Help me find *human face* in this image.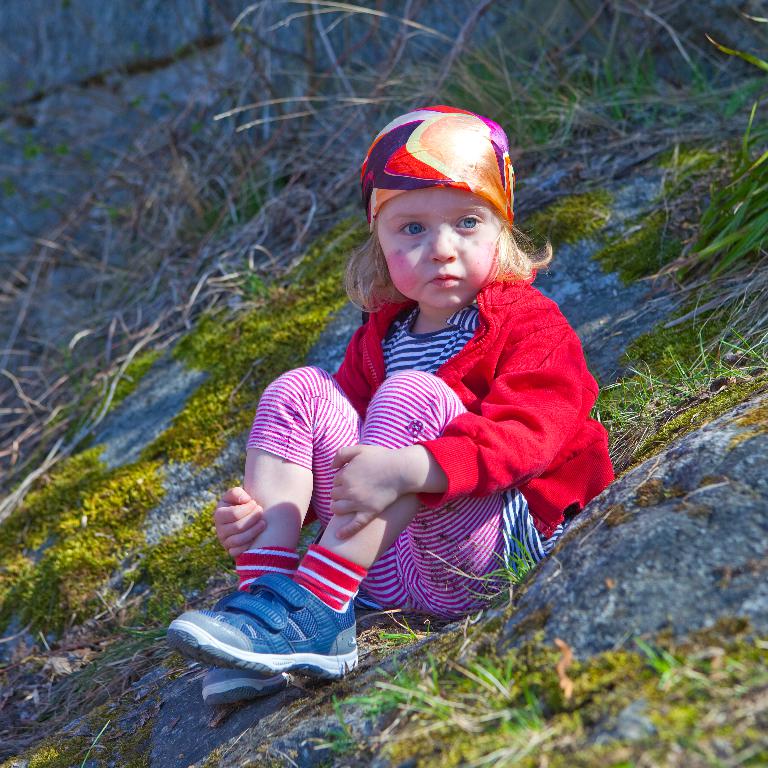
Found it: left=363, top=180, right=505, bottom=305.
